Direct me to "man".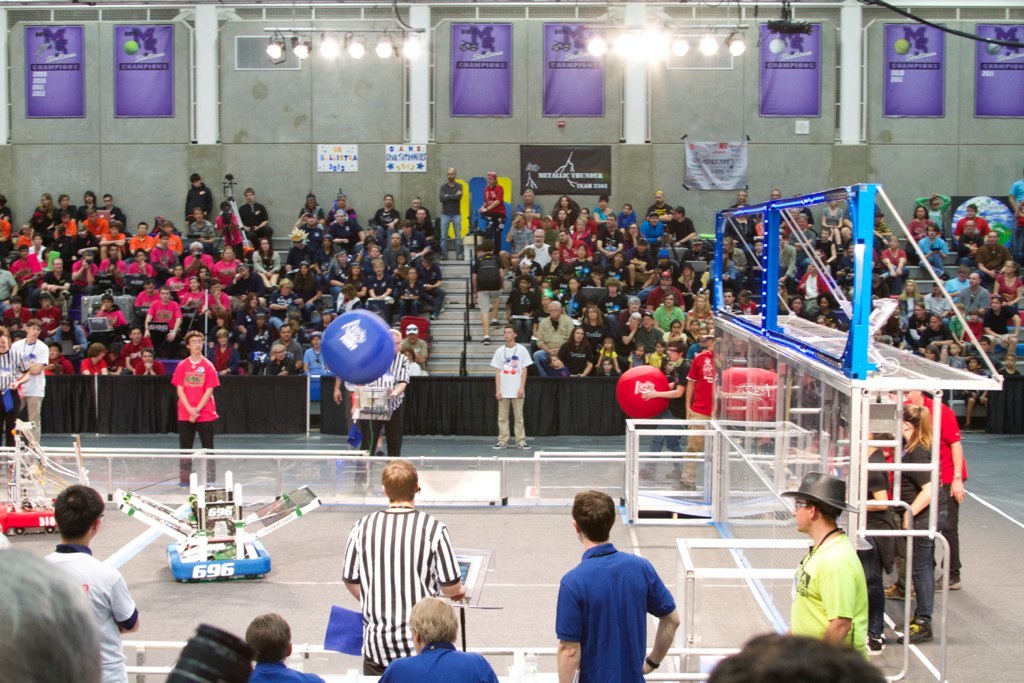
Direction: bbox=(402, 195, 435, 235).
